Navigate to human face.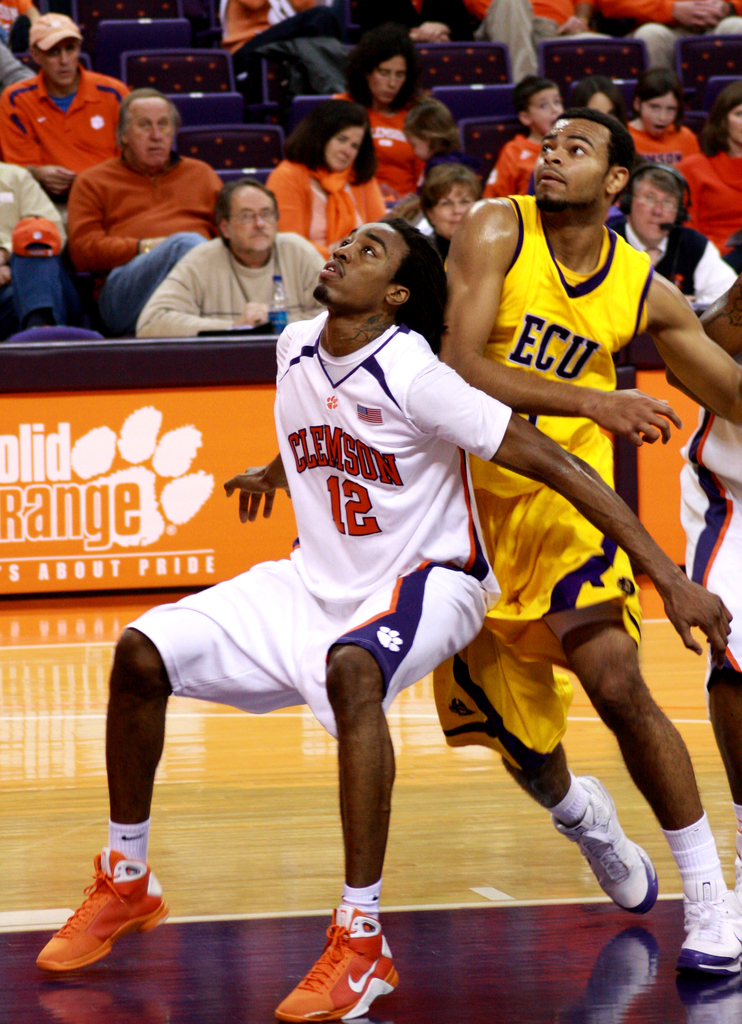
Navigation target: bbox(430, 184, 476, 241).
